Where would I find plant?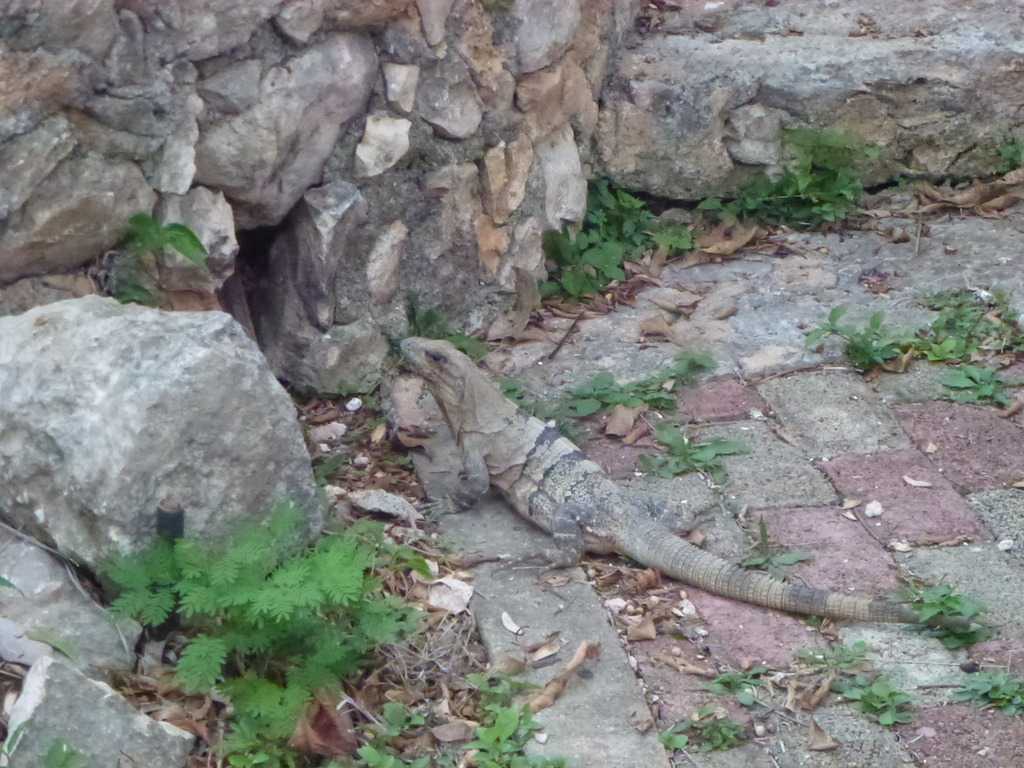
At <region>658, 720, 691, 751</region>.
